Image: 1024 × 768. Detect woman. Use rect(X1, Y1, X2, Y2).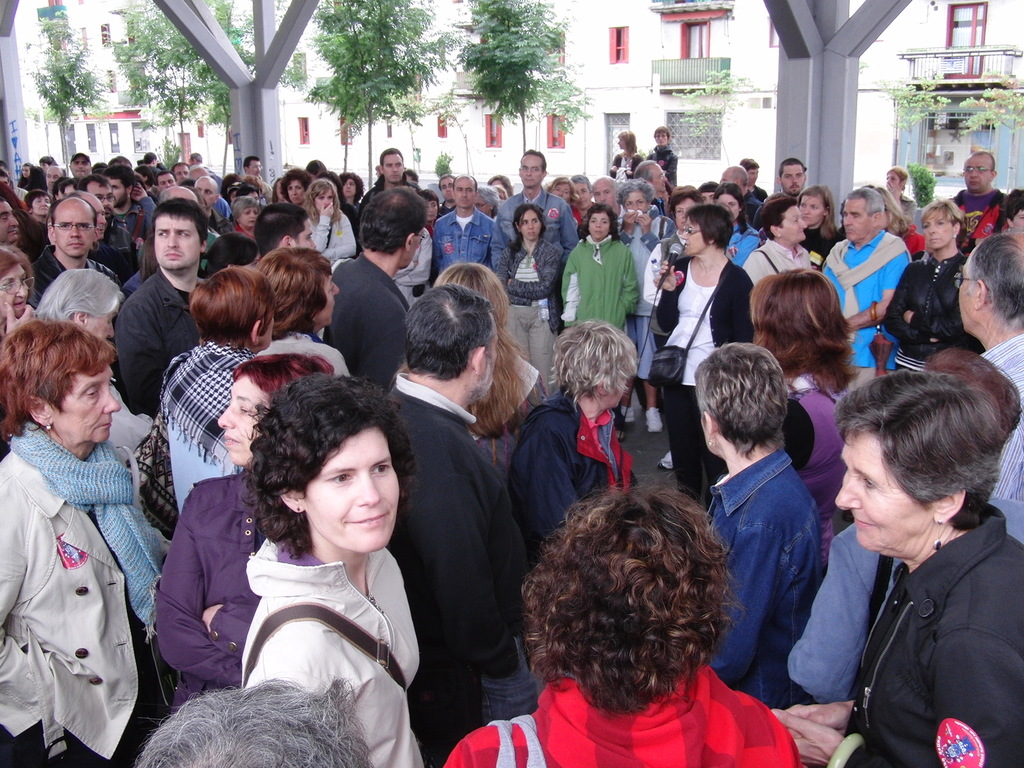
rect(0, 243, 35, 346).
